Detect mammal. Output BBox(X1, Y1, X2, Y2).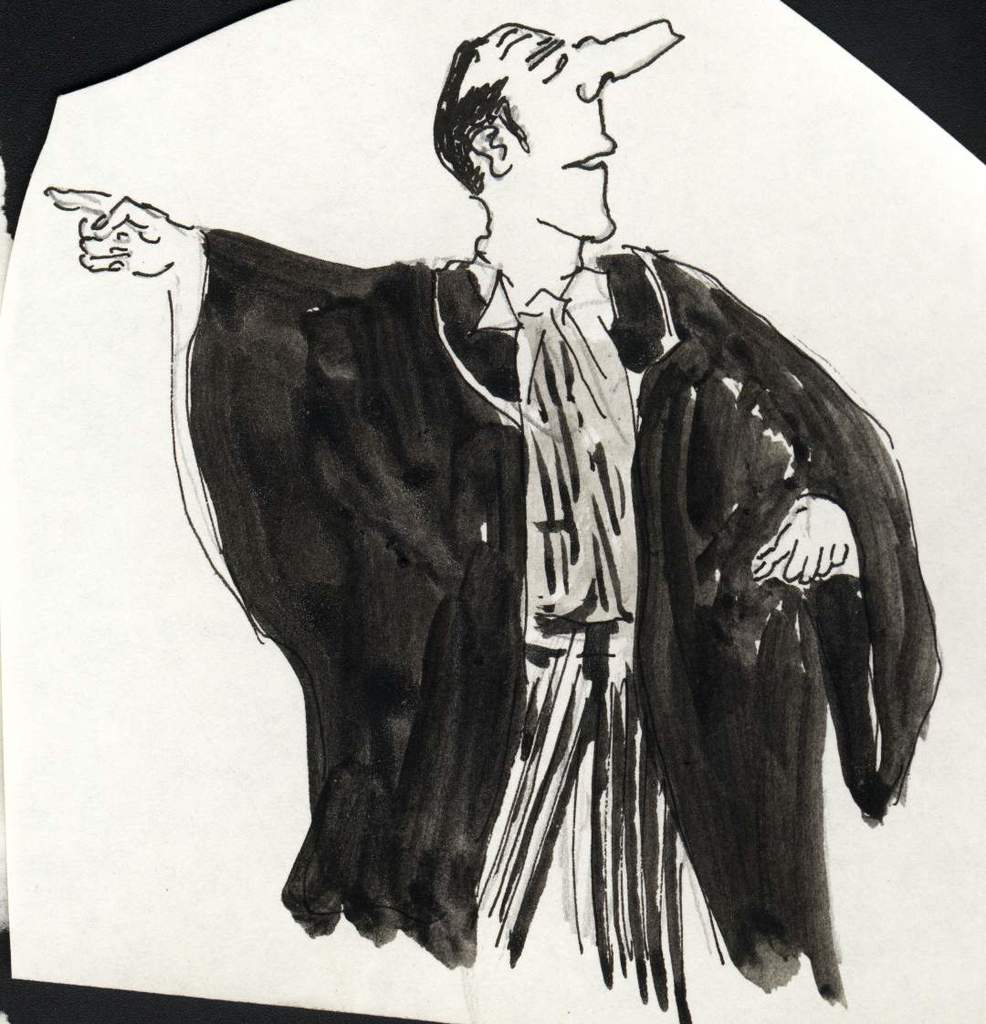
BBox(41, 16, 945, 1023).
